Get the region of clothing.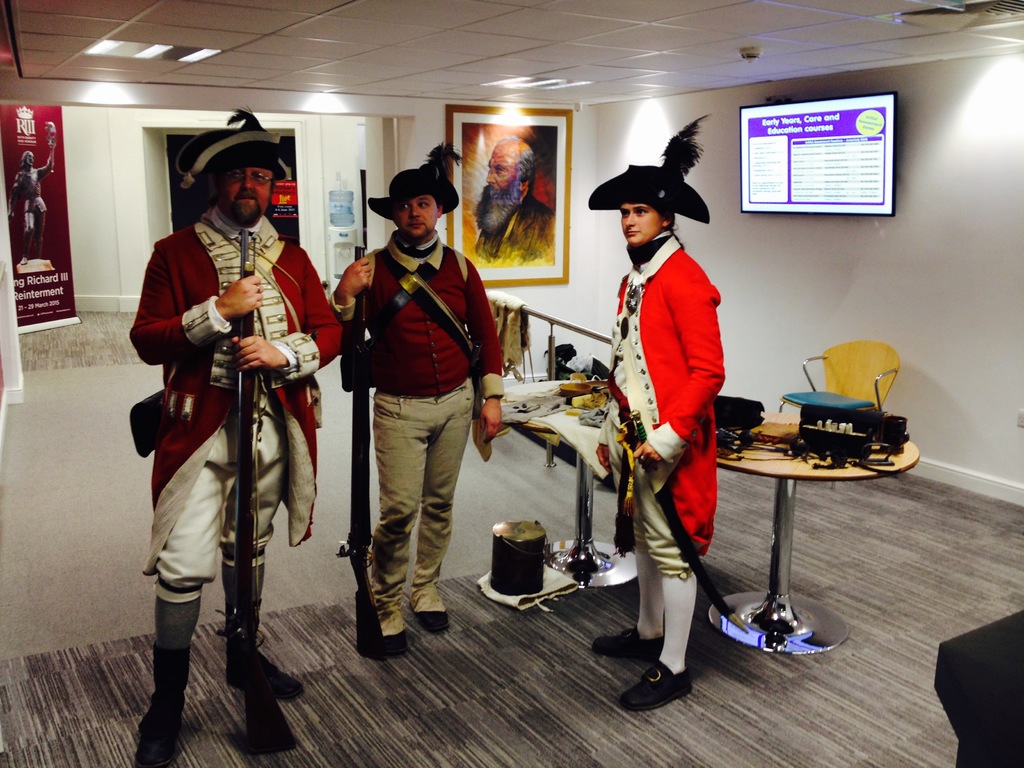
{"left": 324, "top": 218, "right": 503, "bottom": 637}.
